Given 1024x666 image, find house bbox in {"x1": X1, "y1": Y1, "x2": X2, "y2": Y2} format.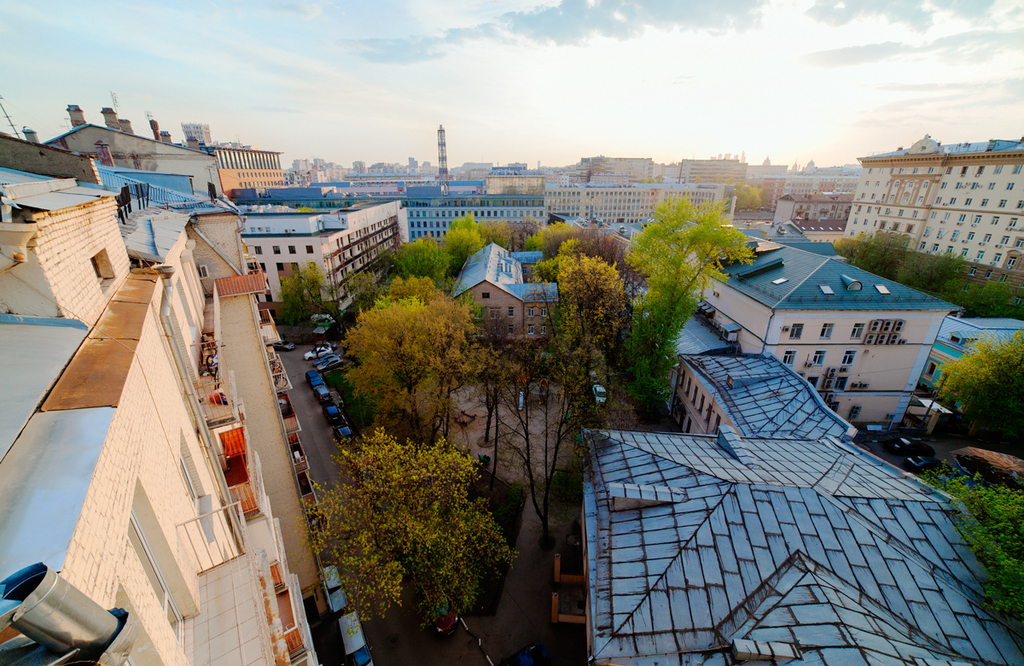
{"x1": 401, "y1": 196, "x2": 552, "y2": 248}.
